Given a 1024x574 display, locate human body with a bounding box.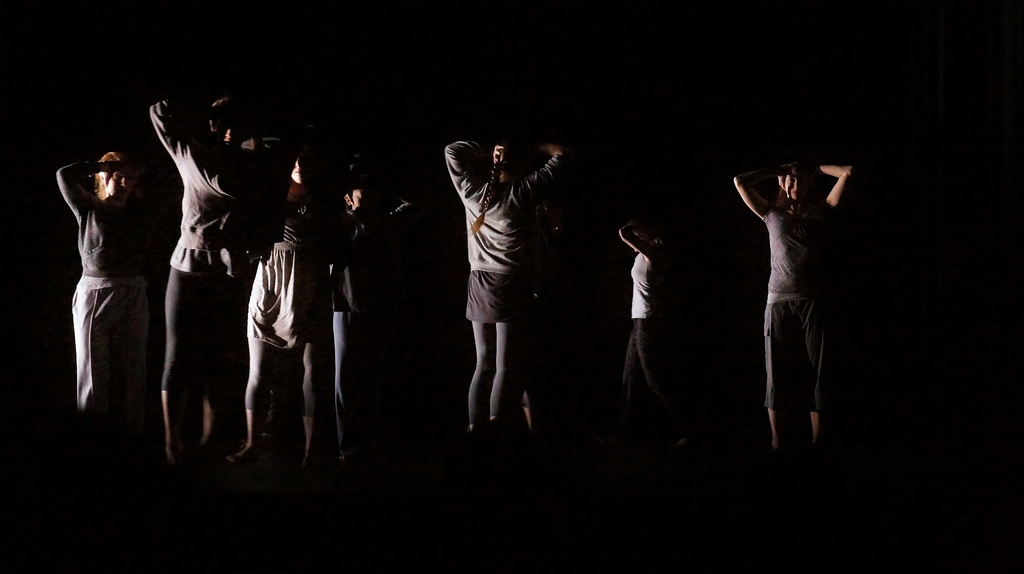
Located: bbox=(330, 199, 422, 465).
